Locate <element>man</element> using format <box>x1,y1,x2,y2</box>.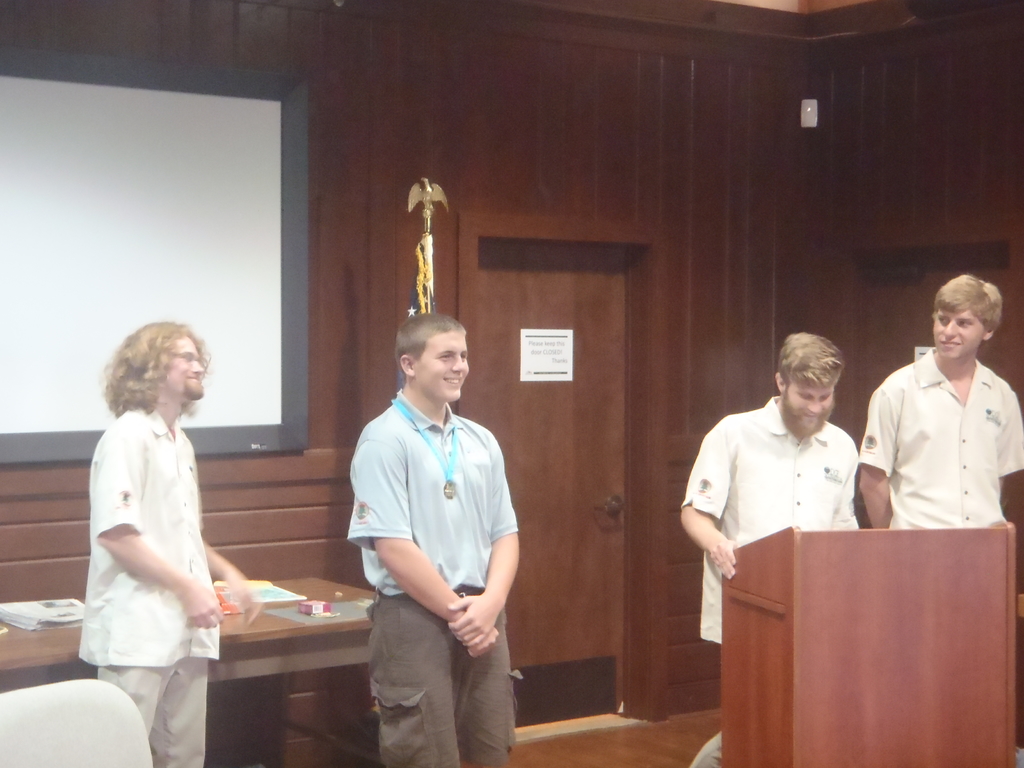
<box>341,316,515,767</box>.
